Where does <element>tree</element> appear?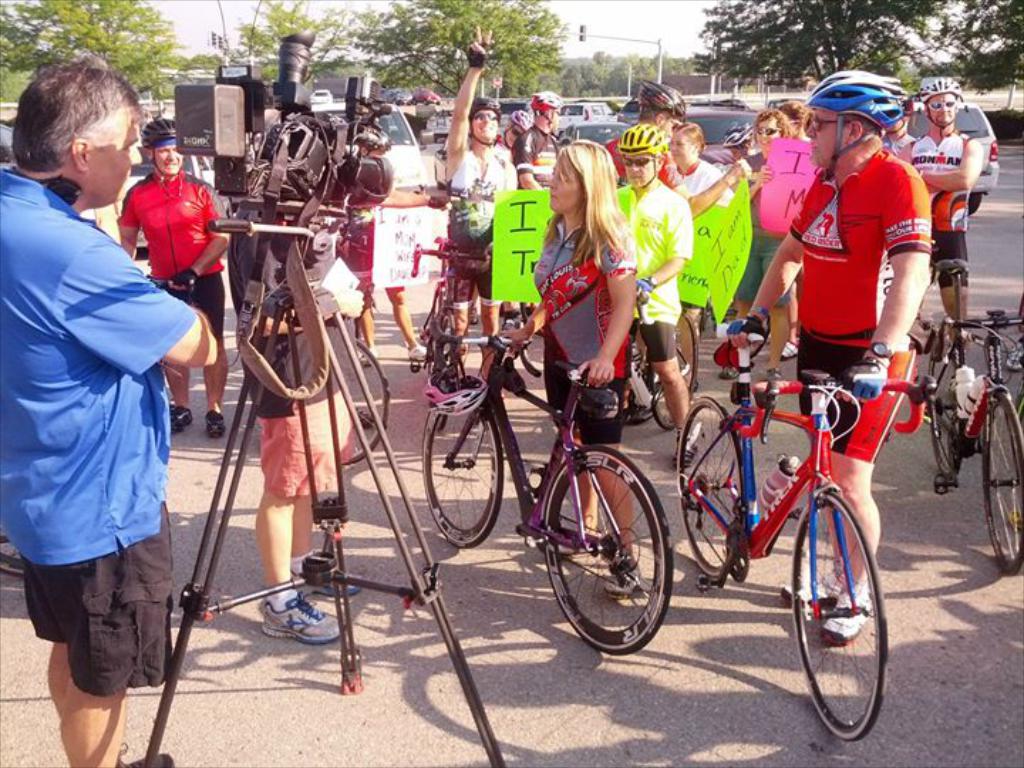
Appears at 572/48/613/100.
